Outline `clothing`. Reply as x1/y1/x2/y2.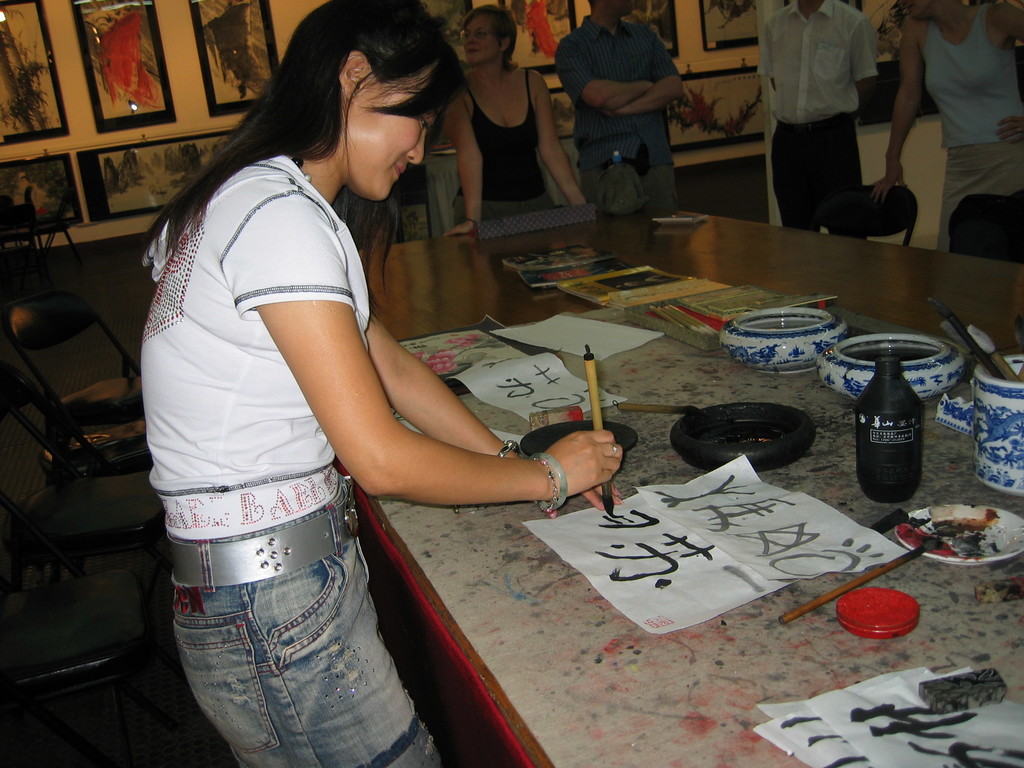
920/0/1023/246.
